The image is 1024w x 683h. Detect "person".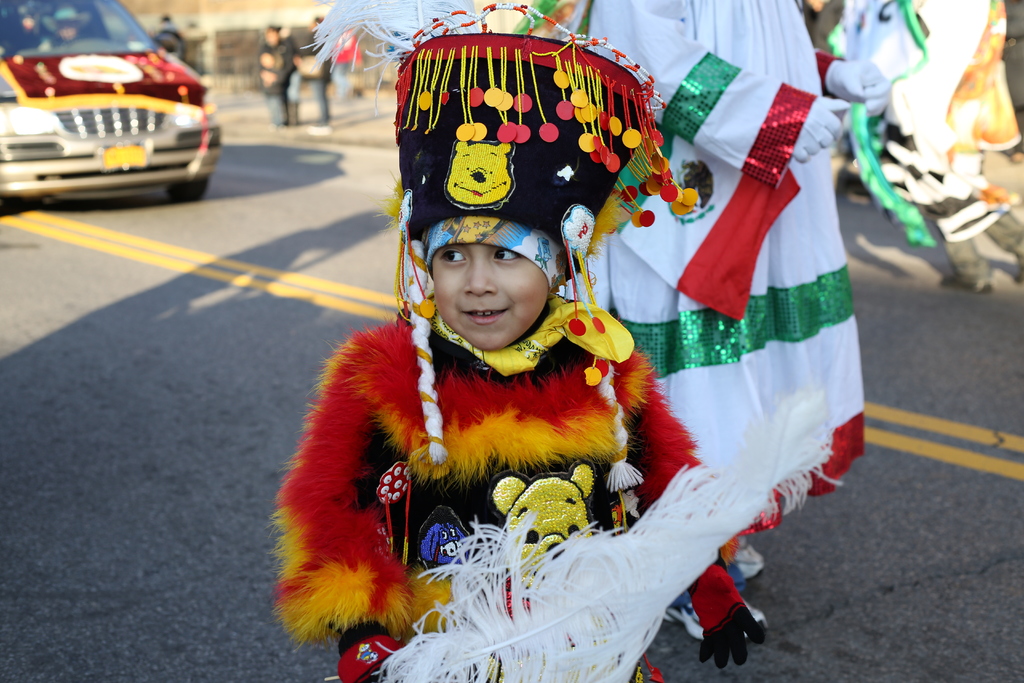
Detection: 842,4,1020,294.
